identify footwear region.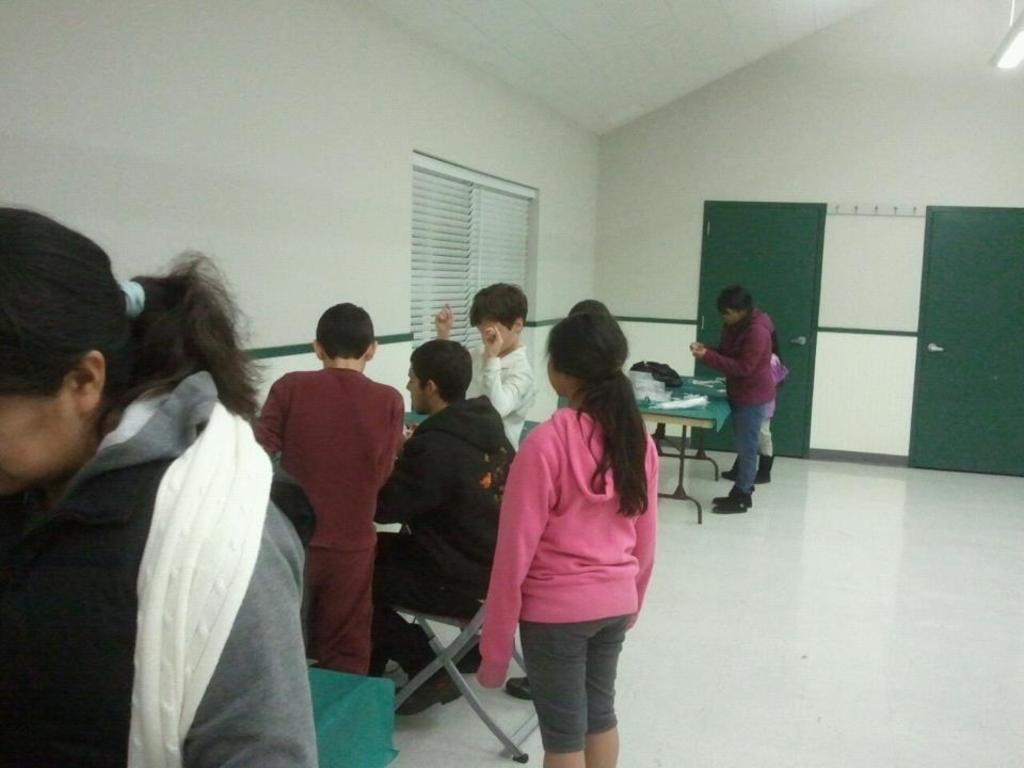
Region: select_region(713, 489, 755, 514).
